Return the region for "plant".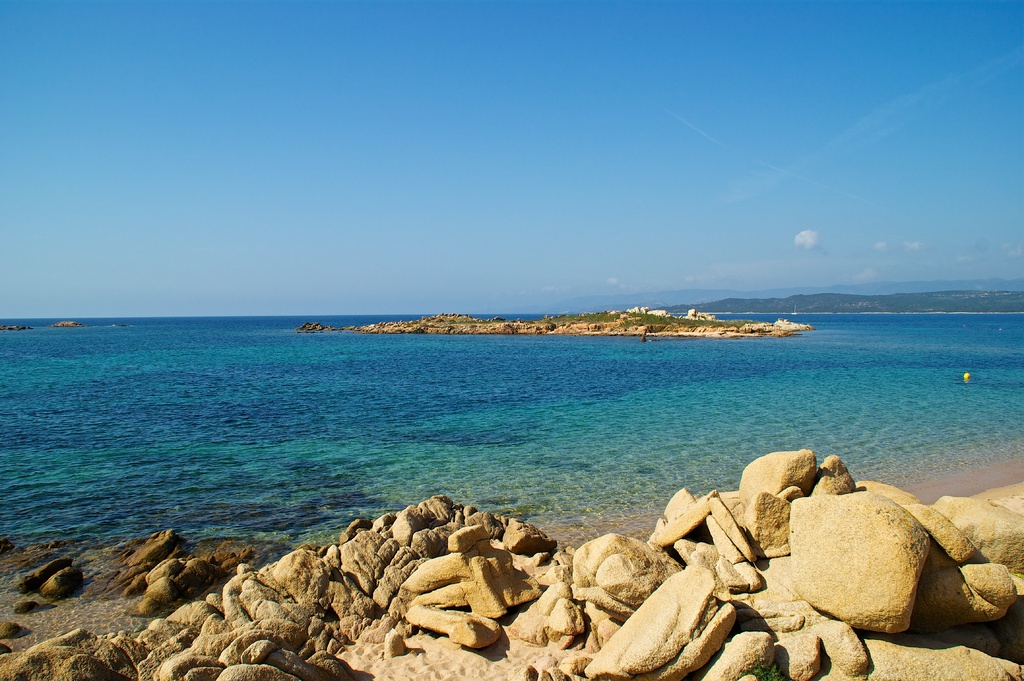
(749, 661, 780, 680).
